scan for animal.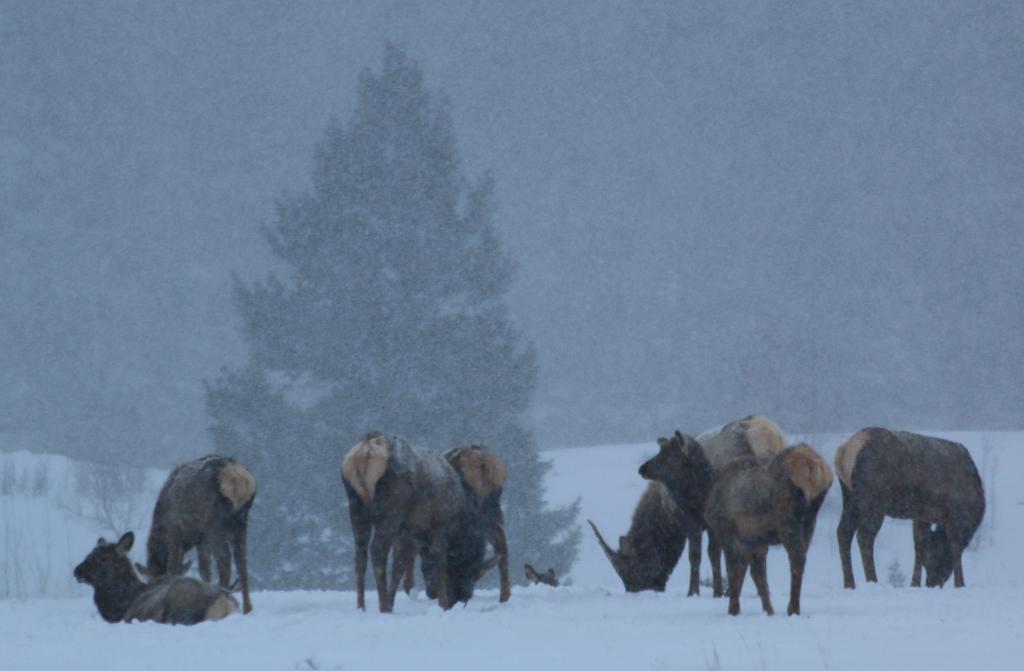
Scan result: (x1=580, y1=414, x2=789, y2=604).
